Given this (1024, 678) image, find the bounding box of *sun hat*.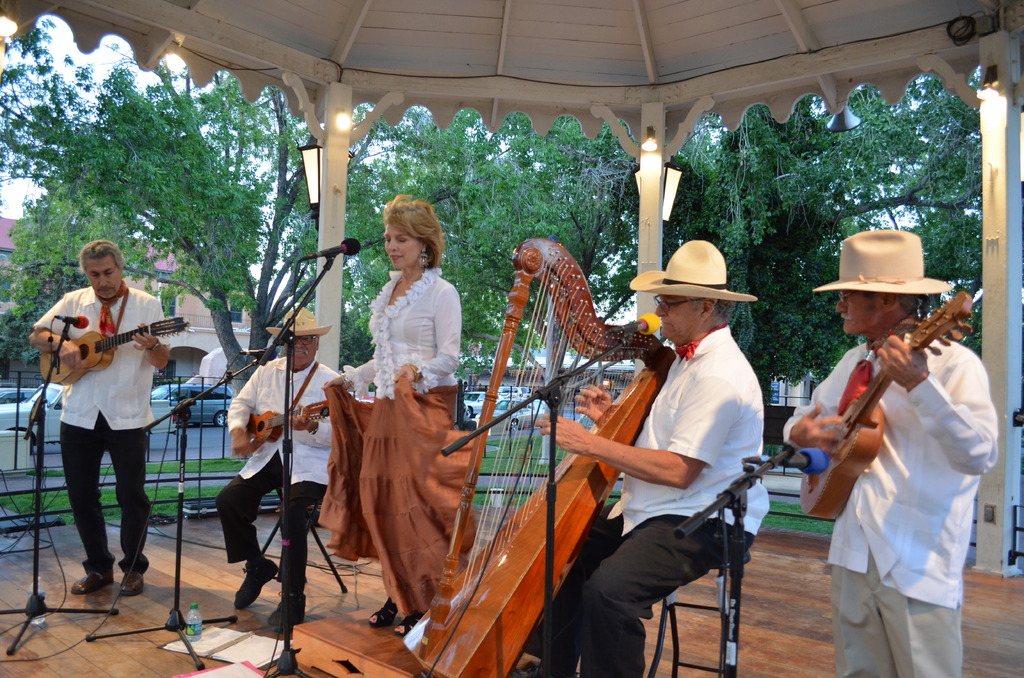
bbox=(626, 239, 762, 303).
